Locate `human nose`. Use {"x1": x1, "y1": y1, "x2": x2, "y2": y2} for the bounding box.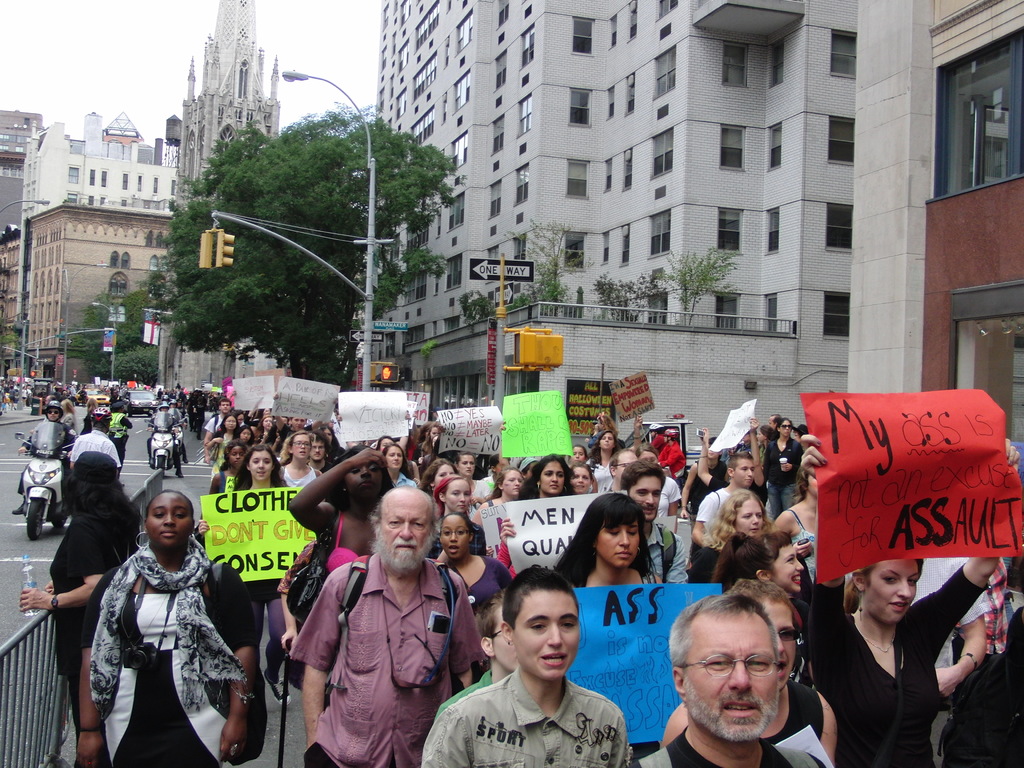
{"x1": 163, "y1": 512, "x2": 179, "y2": 525}.
